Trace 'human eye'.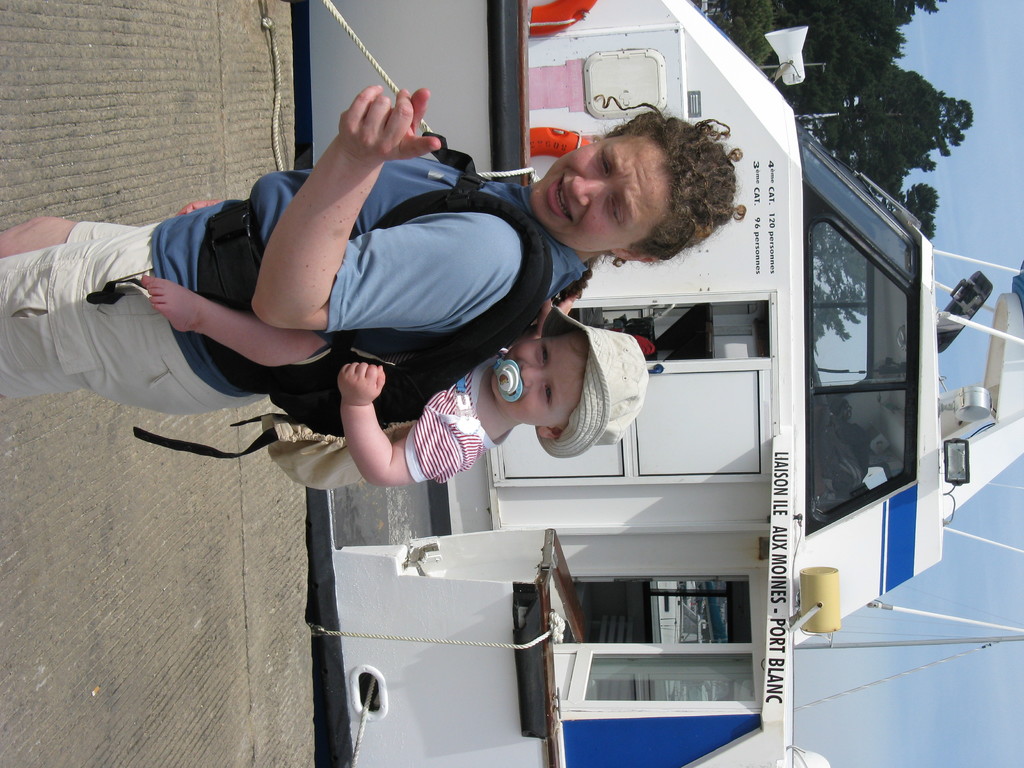
Traced to l=598, t=145, r=618, b=182.
